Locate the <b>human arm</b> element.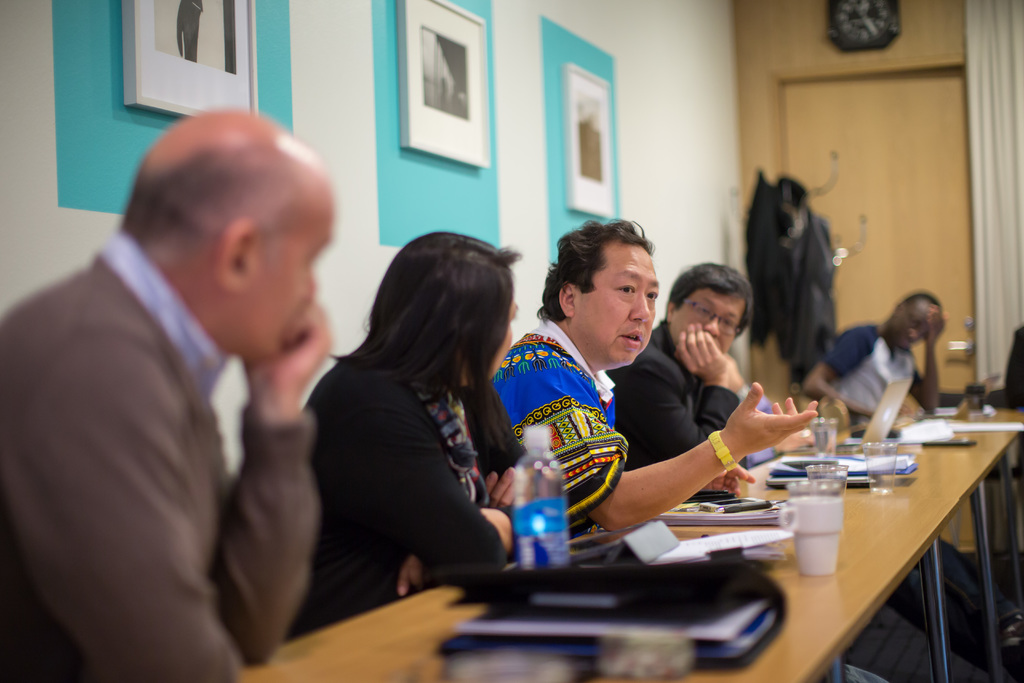
Element bbox: (205,297,336,667).
